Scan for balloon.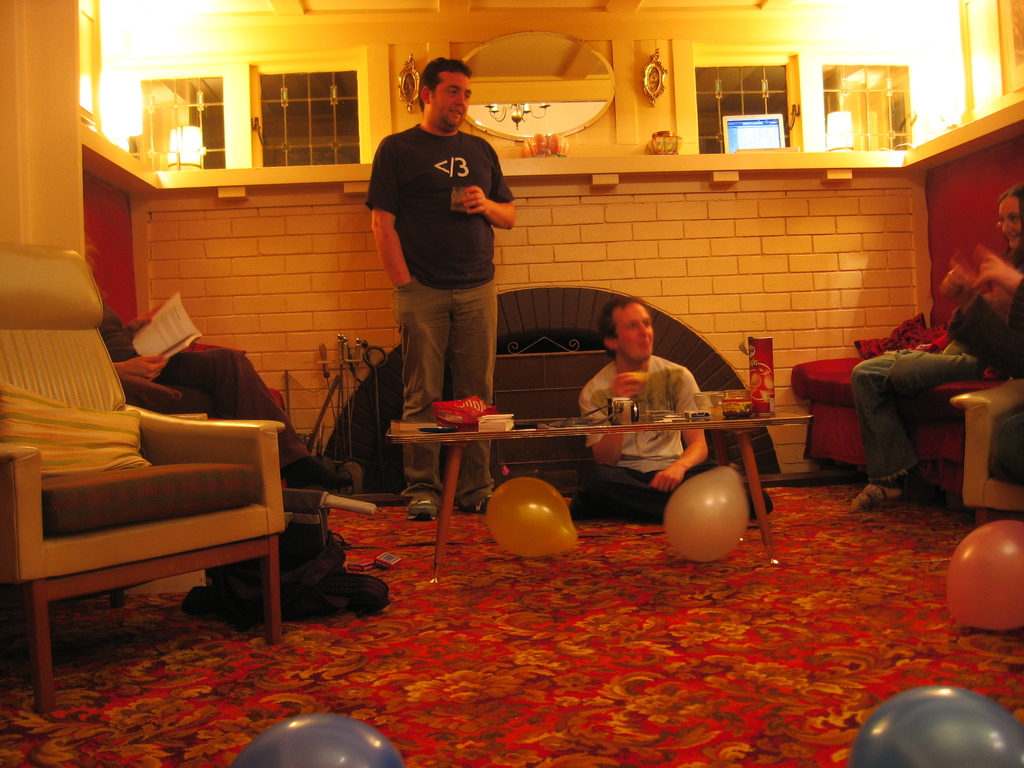
Scan result: {"x1": 230, "y1": 715, "x2": 406, "y2": 767}.
